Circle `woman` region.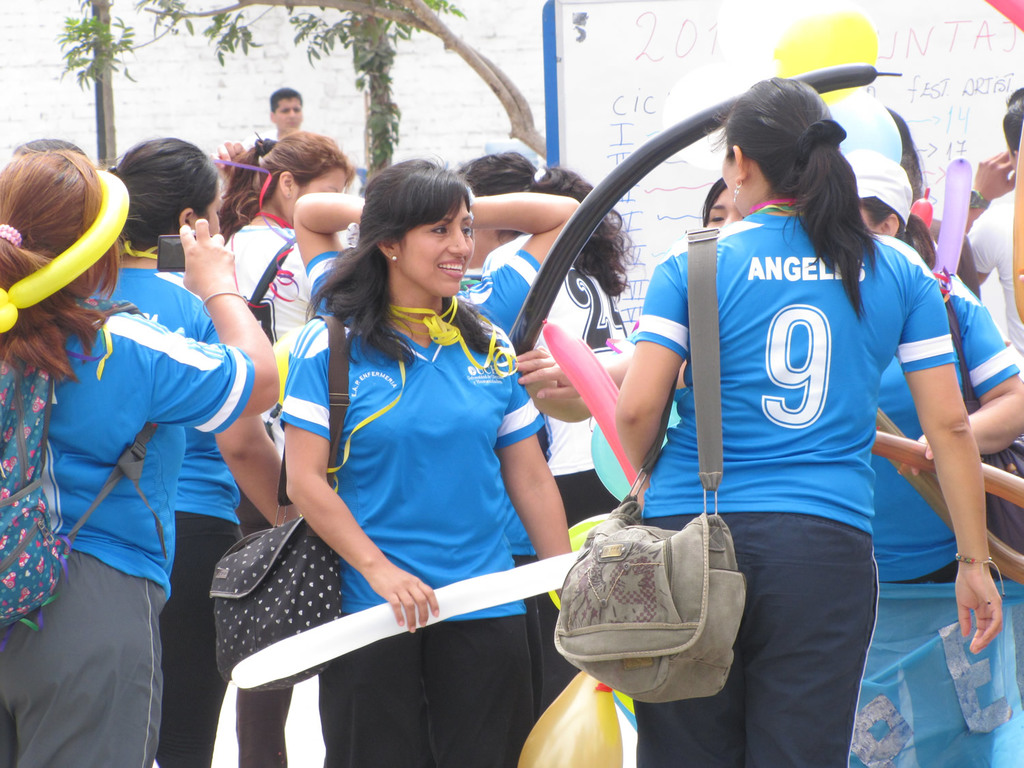
Region: left=276, top=148, right=584, bottom=767.
